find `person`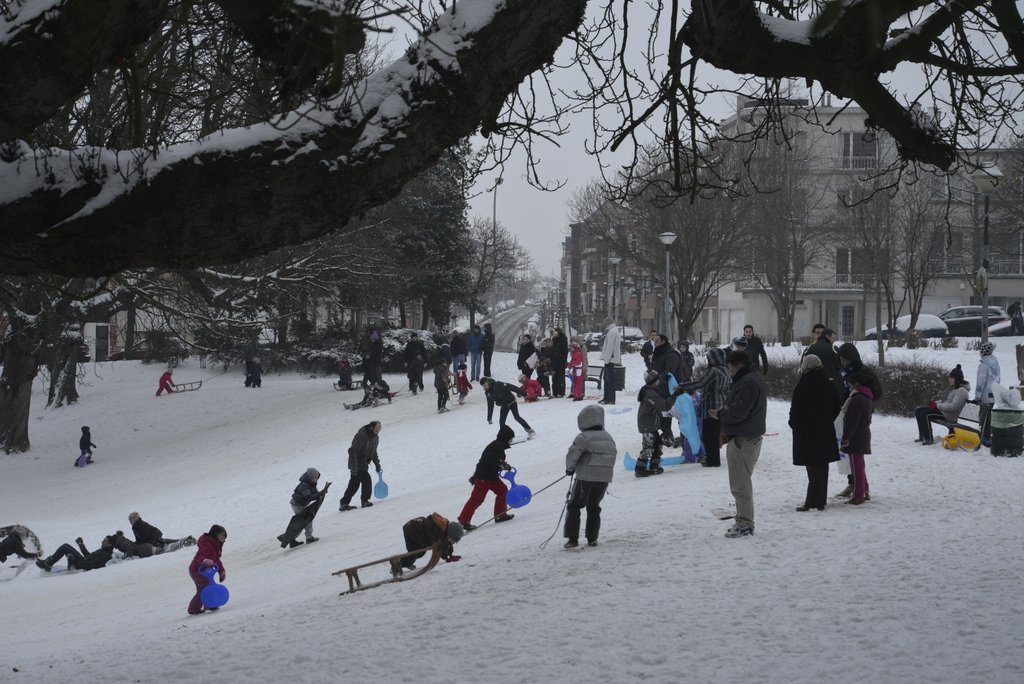
select_region(35, 535, 116, 573)
